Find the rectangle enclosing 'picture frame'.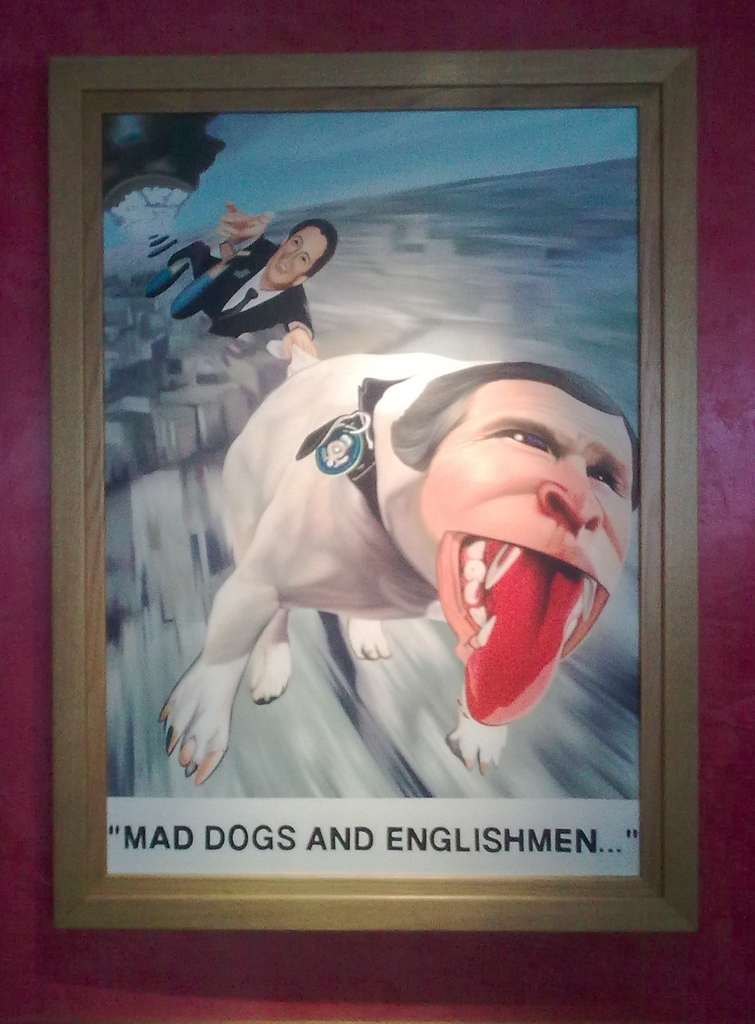
<box>8,10,754,947</box>.
